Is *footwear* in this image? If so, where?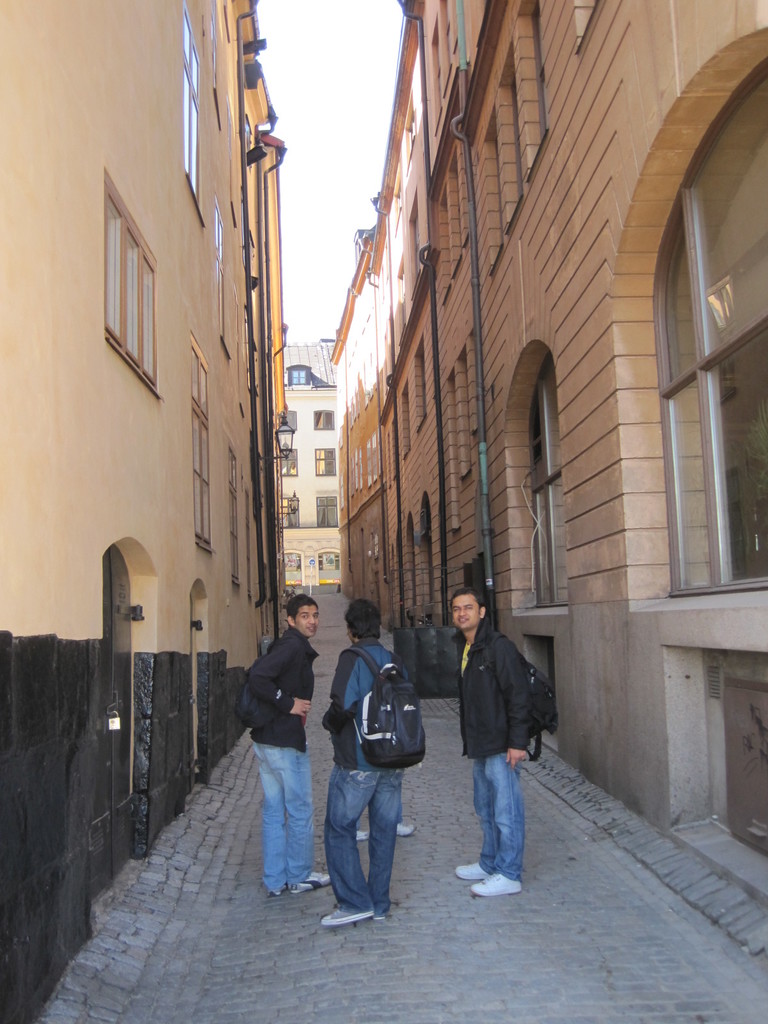
Yes, at x1=473, y1=882, x2=524, y2=896.
